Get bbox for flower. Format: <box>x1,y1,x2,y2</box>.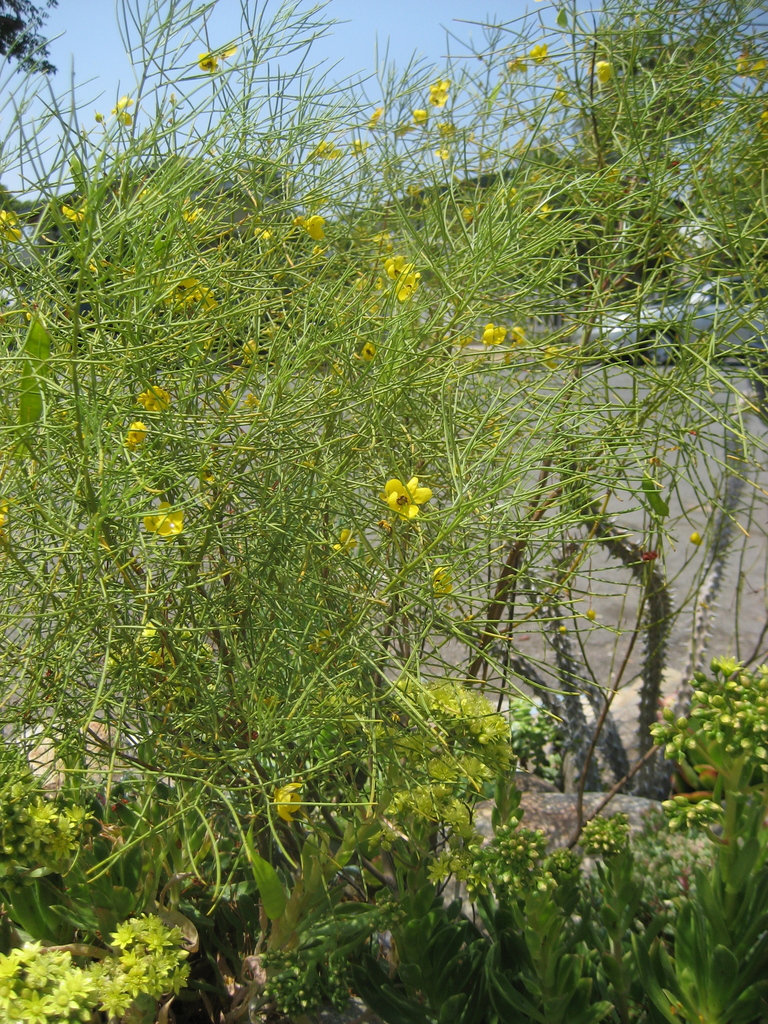
<box>396,122,410,136</box>.
